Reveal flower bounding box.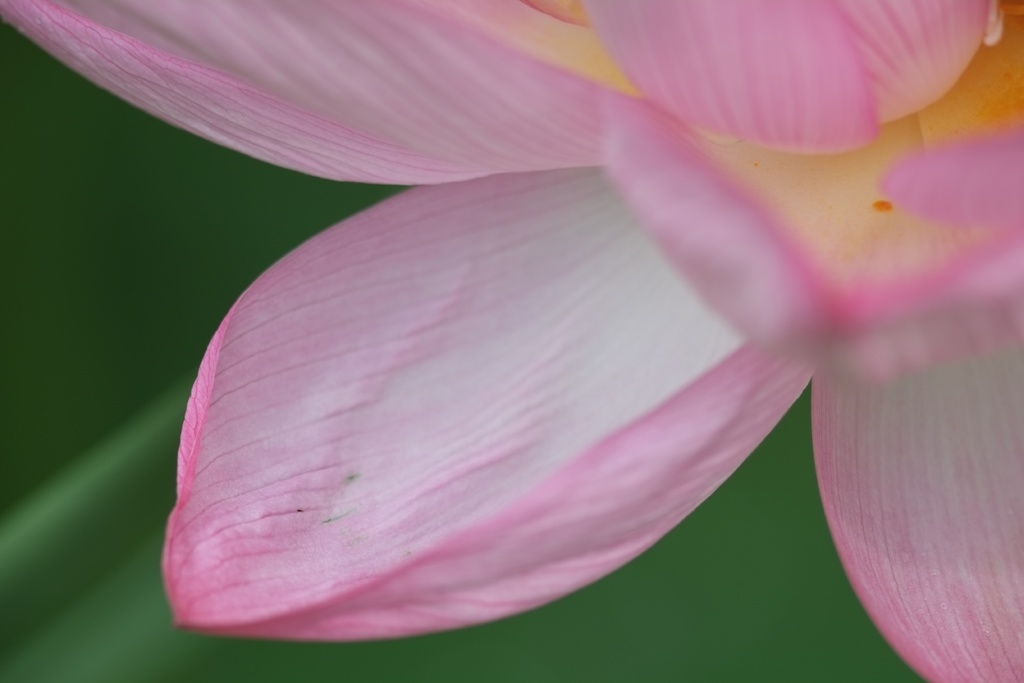
Revealed: l=0, t=0, r=1023, b=682.
